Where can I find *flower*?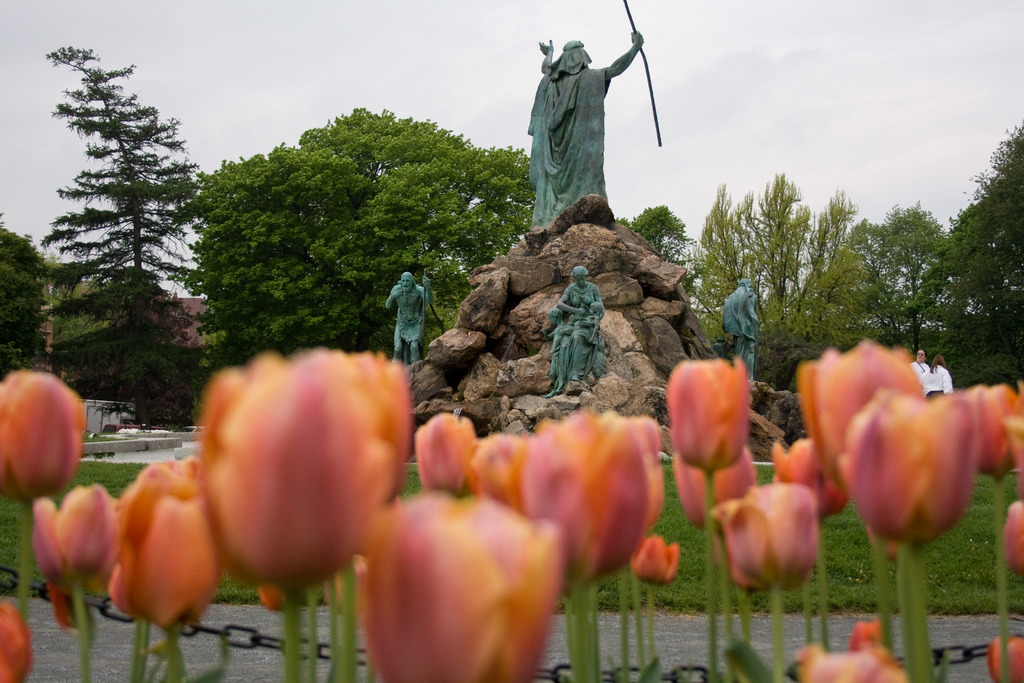
You can find it at x1=661 y1=362 x2=745 y2=468.
